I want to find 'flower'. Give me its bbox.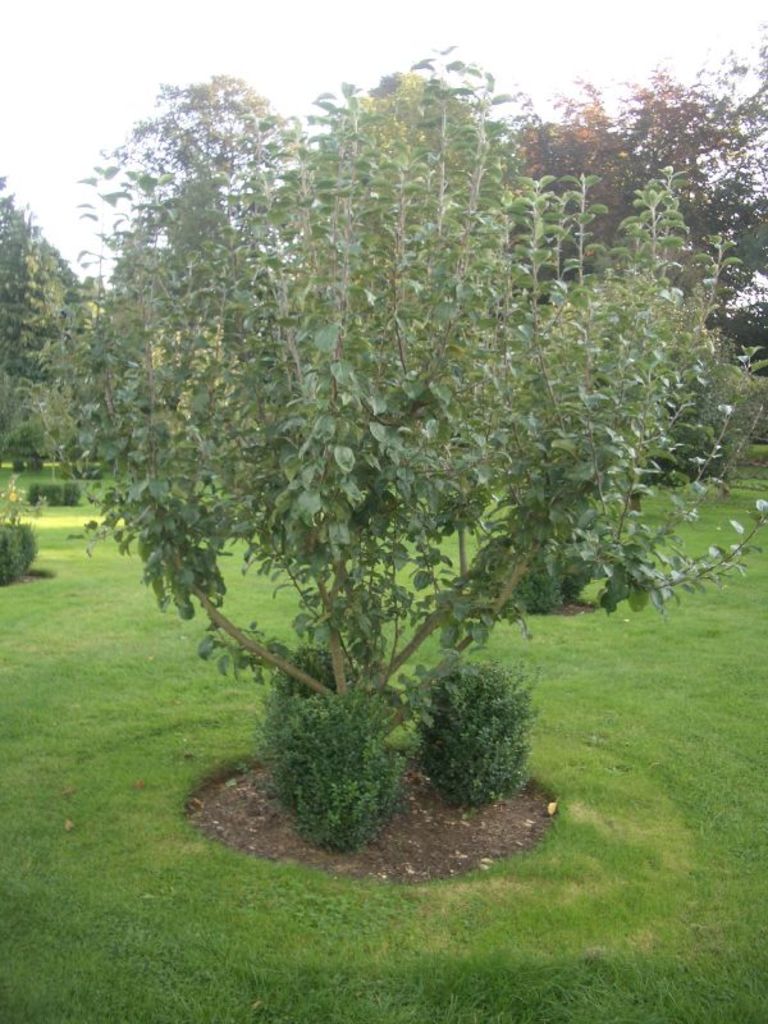
BBox(4, 489, 17, 502).
